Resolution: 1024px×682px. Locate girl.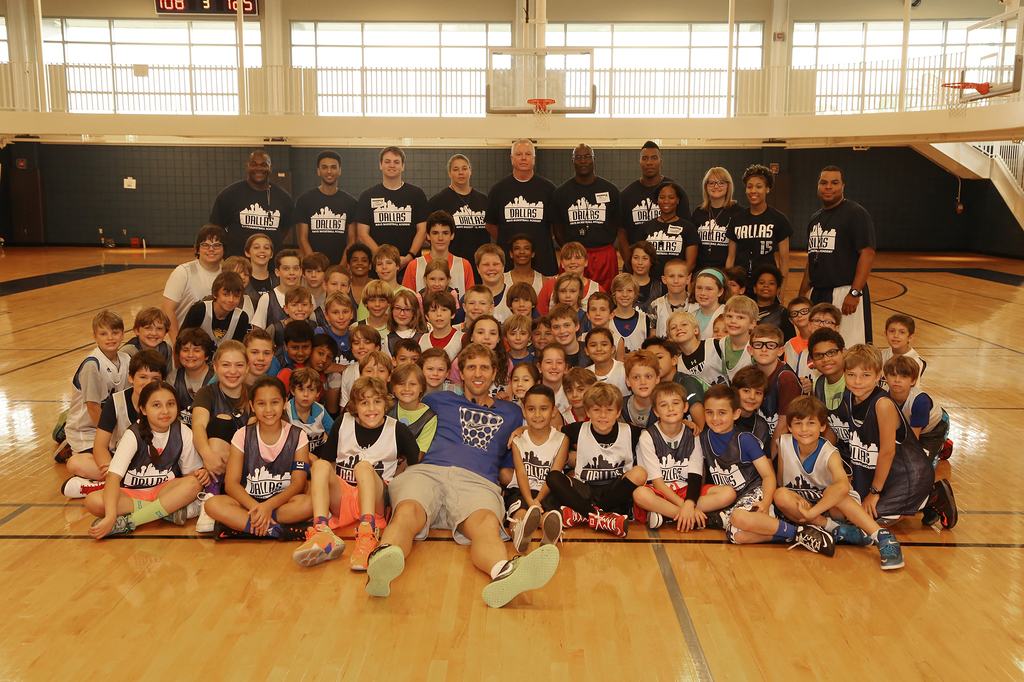
locate(455, 317, 515, 402).
